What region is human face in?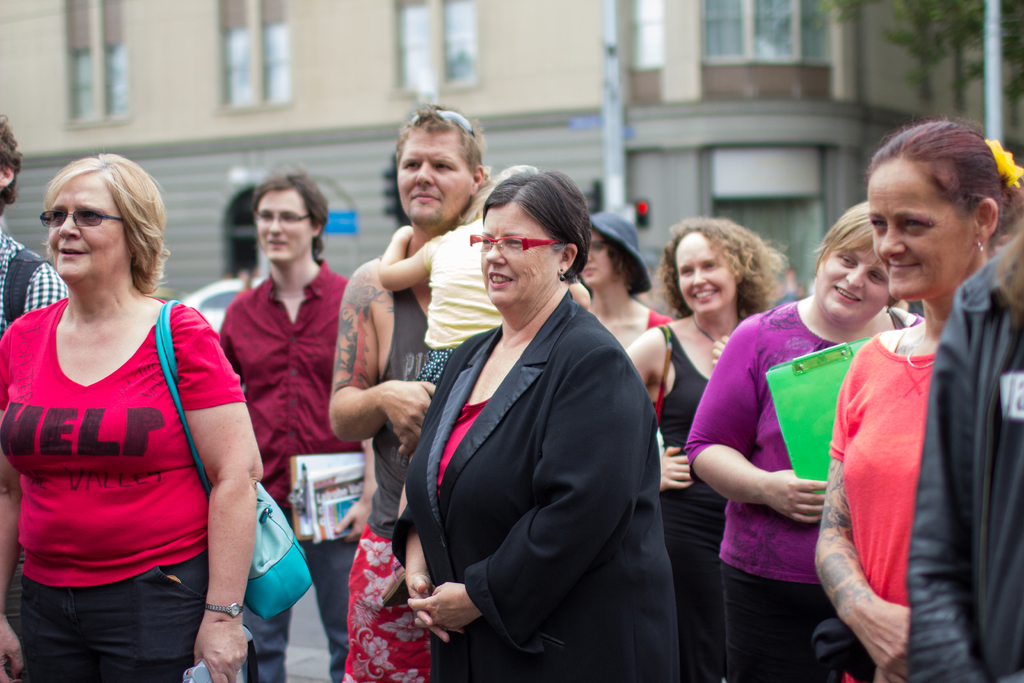
select_region(676, 231, 732, 315).
